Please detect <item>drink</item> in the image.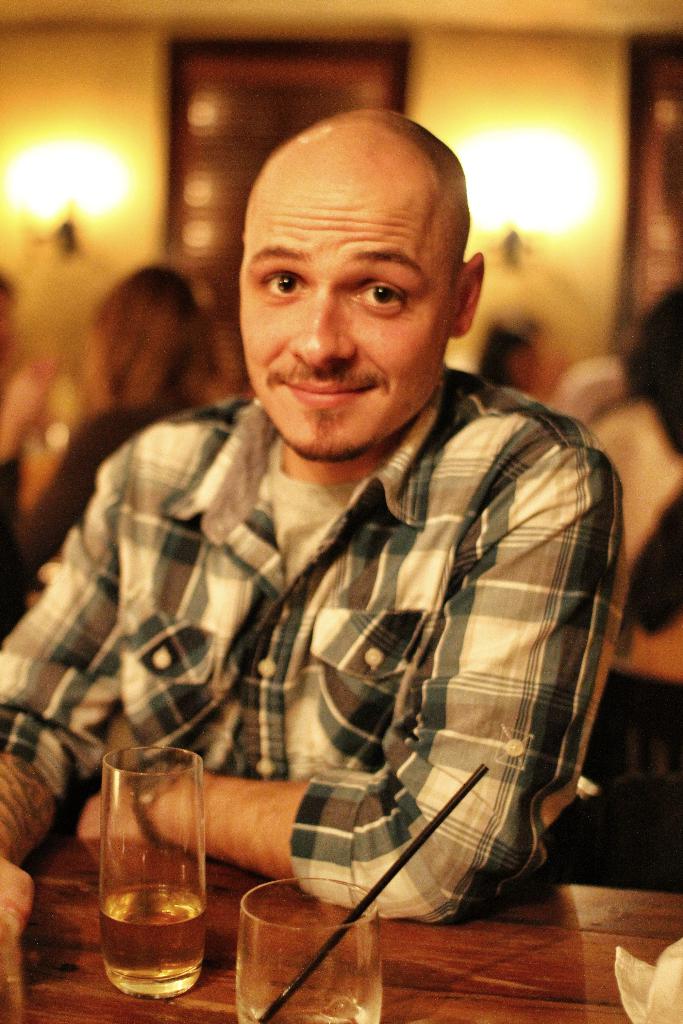
{"x1": 236, "y1": 984, "x2": 377, "y2": 1023}.
